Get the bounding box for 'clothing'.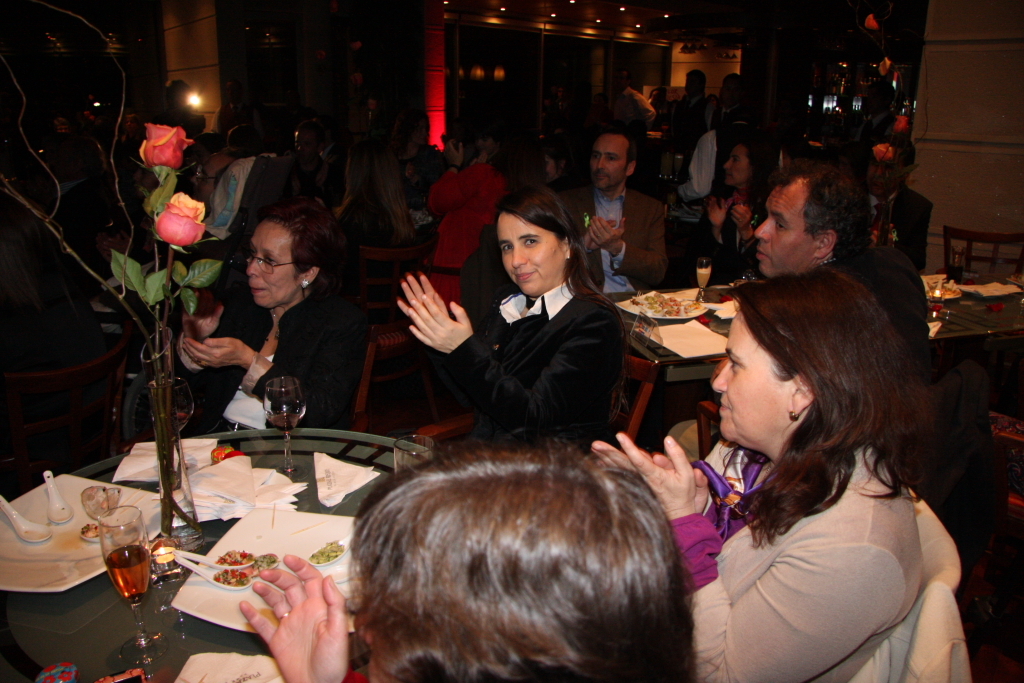
box=[565, 172, 678, 304].
